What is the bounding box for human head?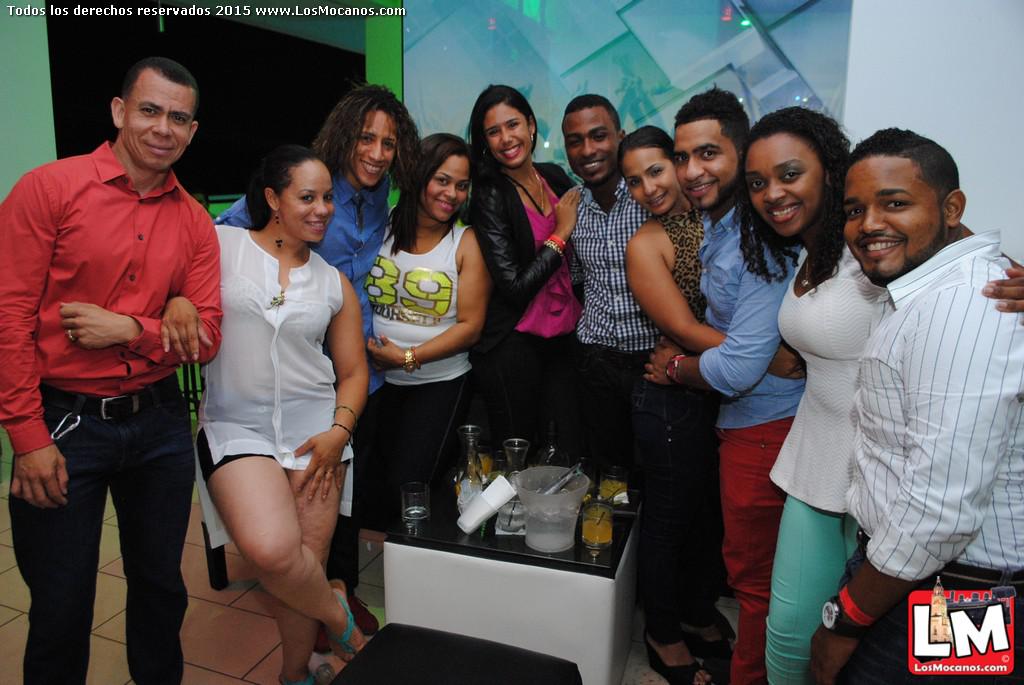
<bbox>617, 126, 675, 218</bbox>.
